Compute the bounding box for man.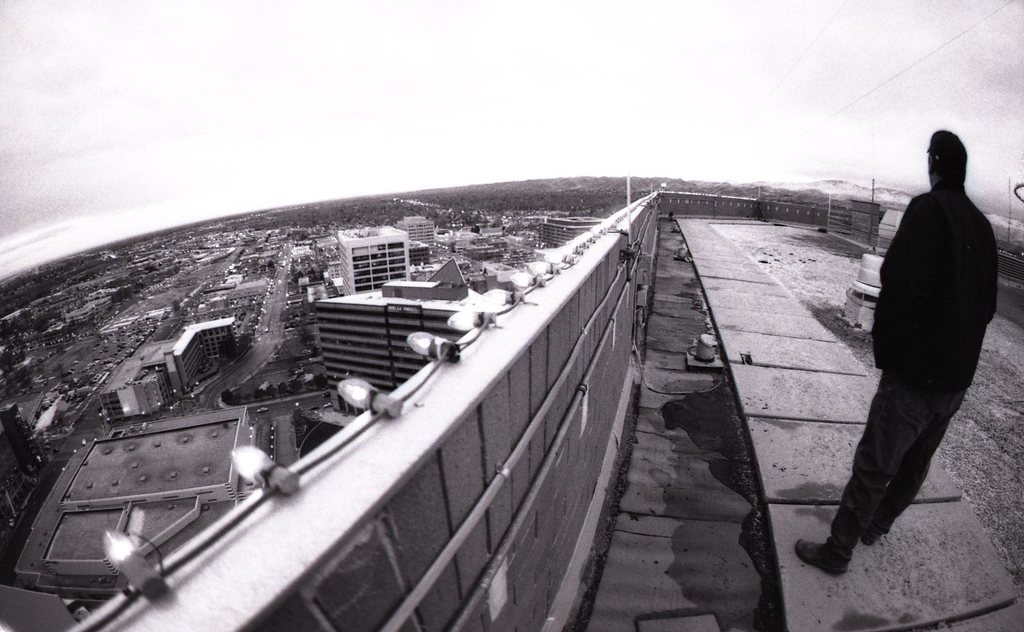
(817,107,1009,604).
